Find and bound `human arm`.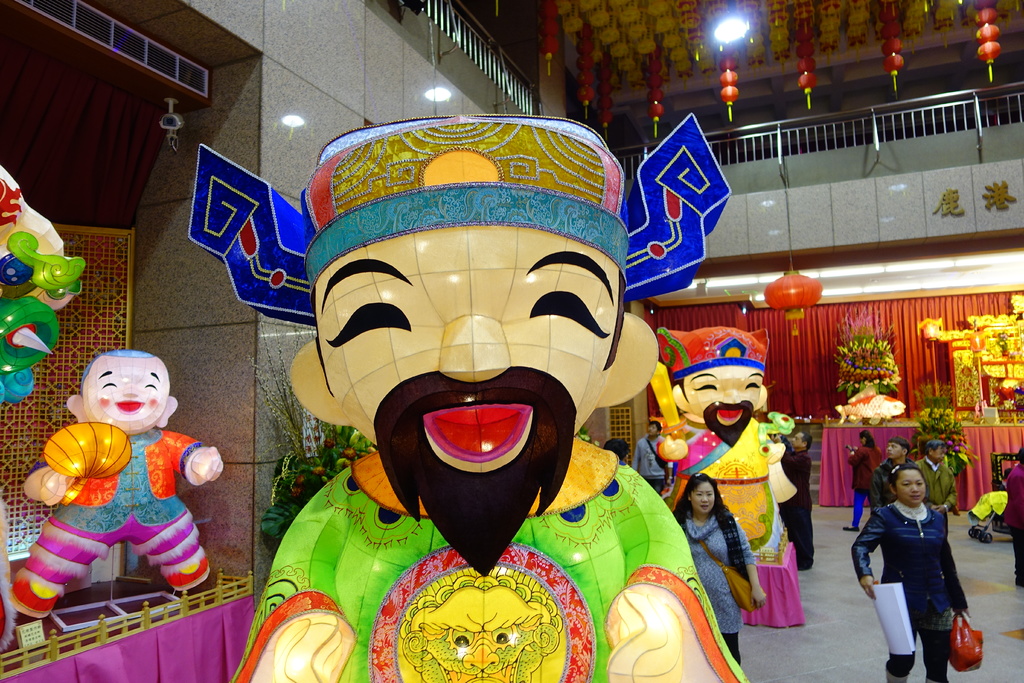
Bound: region(620, 463, 703, 682).
